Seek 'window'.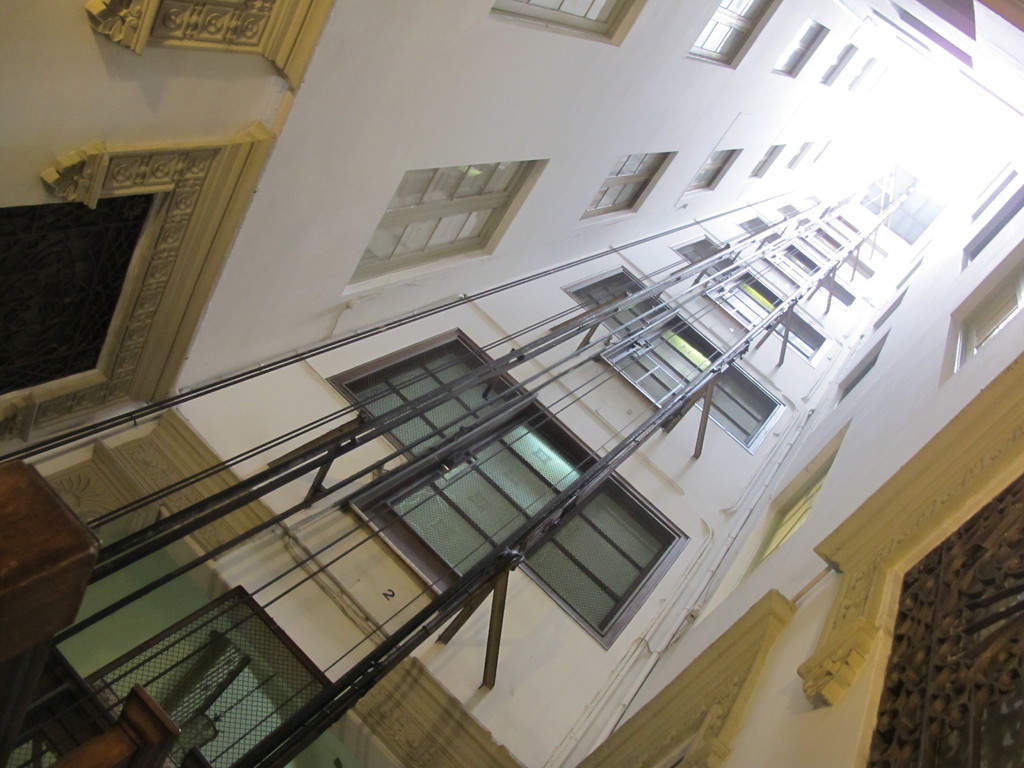
box(951, 257, 1023, 369).
